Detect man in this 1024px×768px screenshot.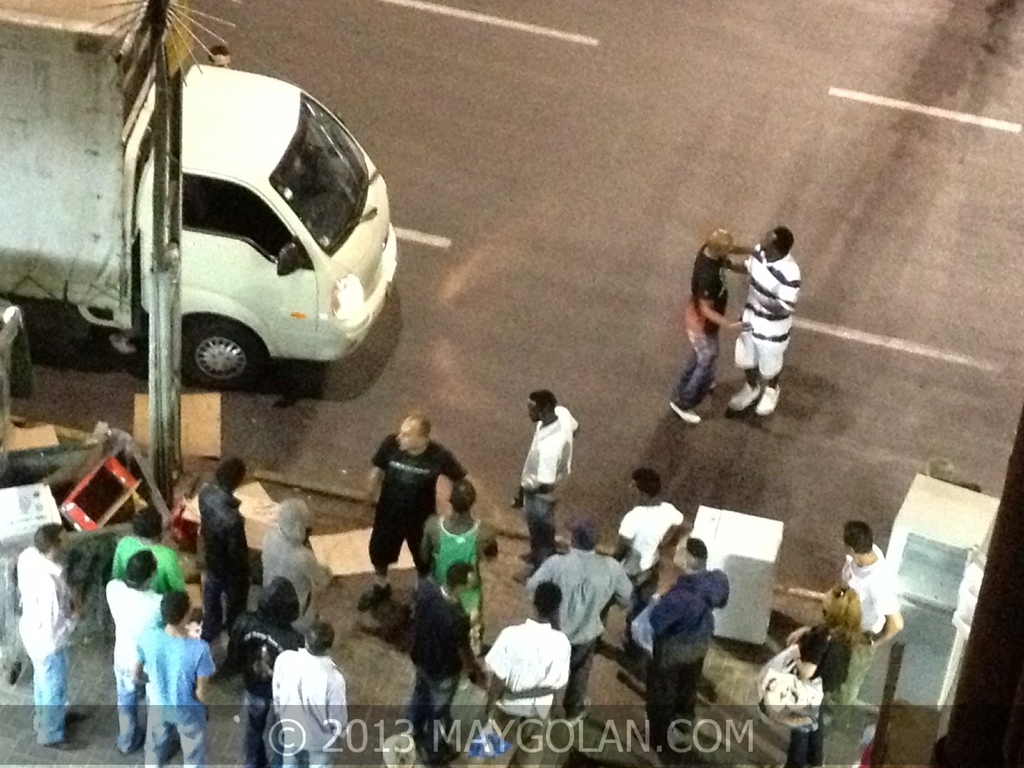
Detection: region(264, 611, 348, 767).
